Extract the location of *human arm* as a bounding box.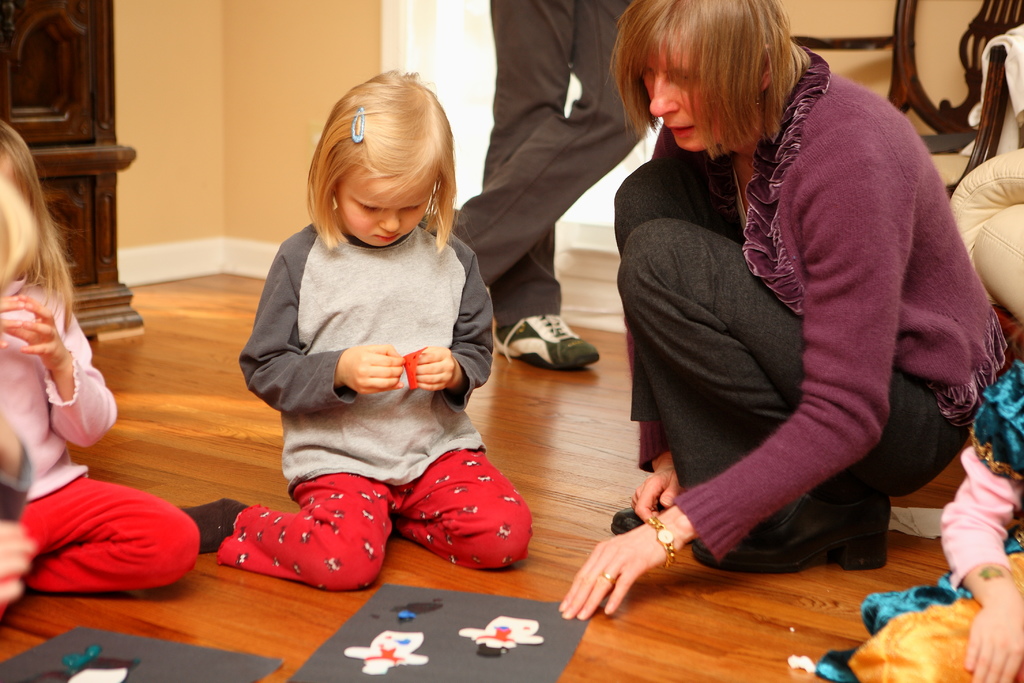
box(8, 290, 121, 465).
